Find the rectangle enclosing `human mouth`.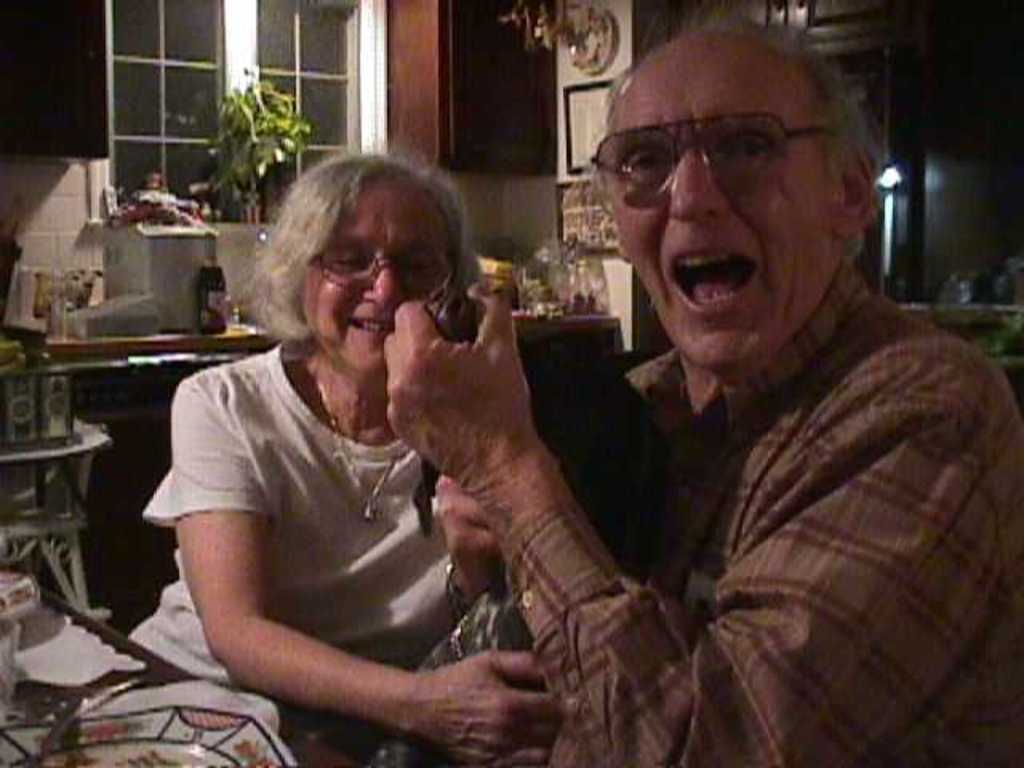
x1=667 y1=234 x2=760 y2=320.
